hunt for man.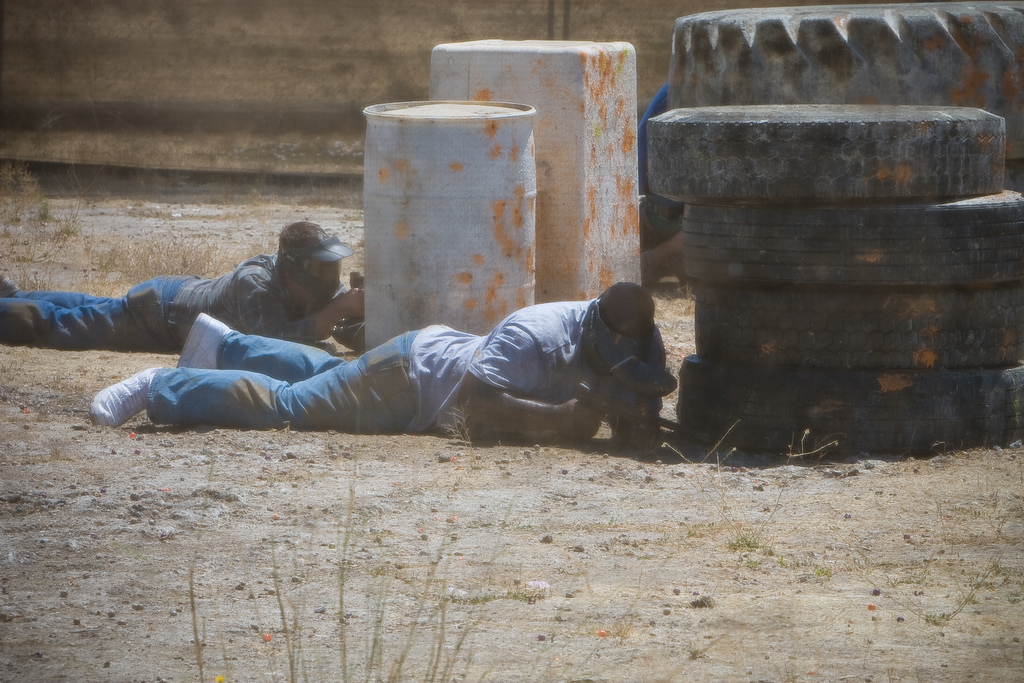
Hunted down at [53, 247, 672, 450].
